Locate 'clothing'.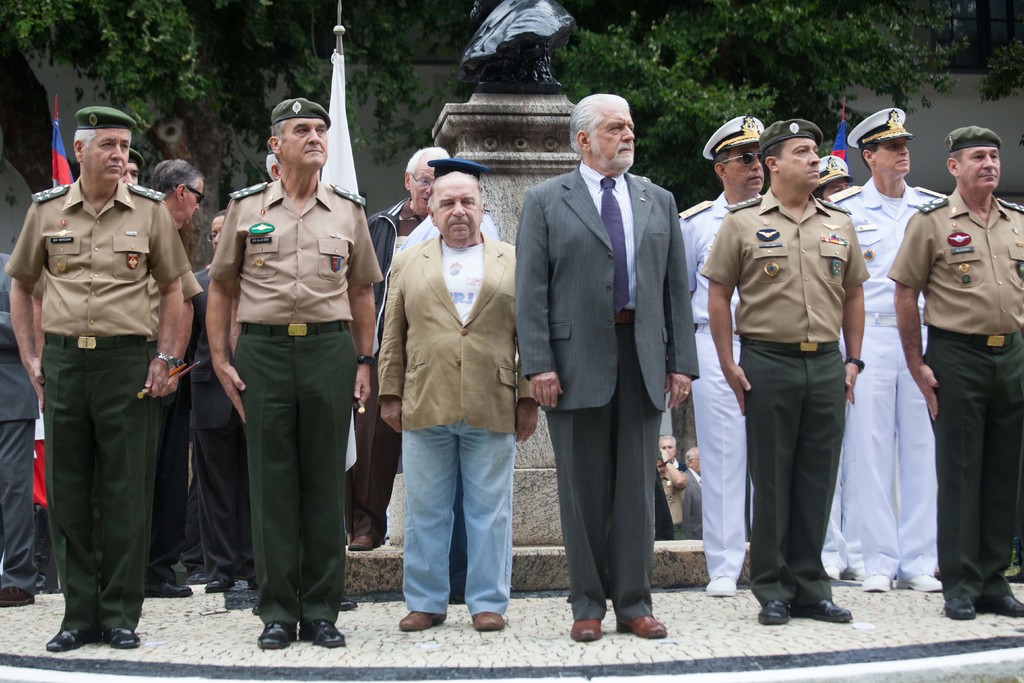
Bounding box: (17, 117, 186, 636).
